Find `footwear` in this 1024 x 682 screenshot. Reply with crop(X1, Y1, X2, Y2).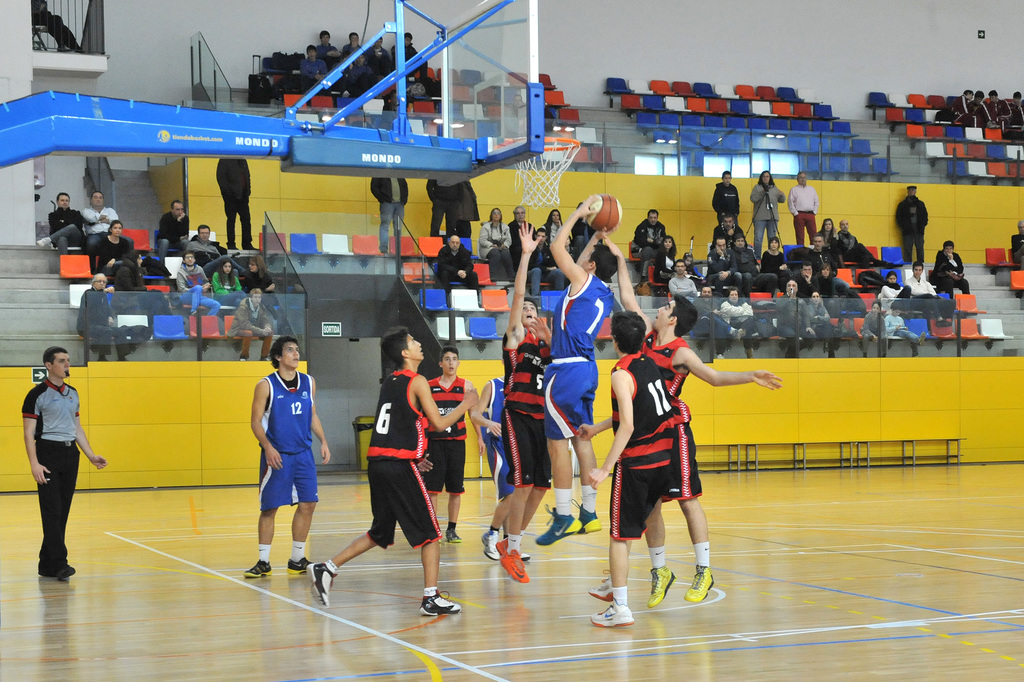
crop(38, 238, 50, 248).
